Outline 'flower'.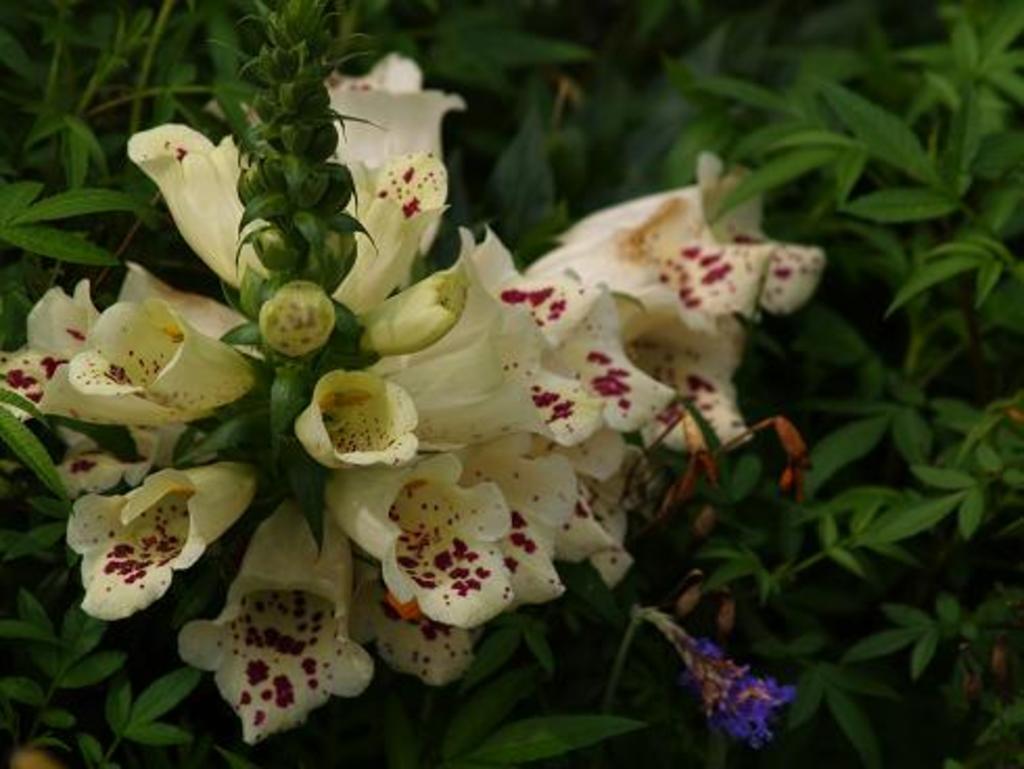
Outline: box=[353, 226, 525, 355].
